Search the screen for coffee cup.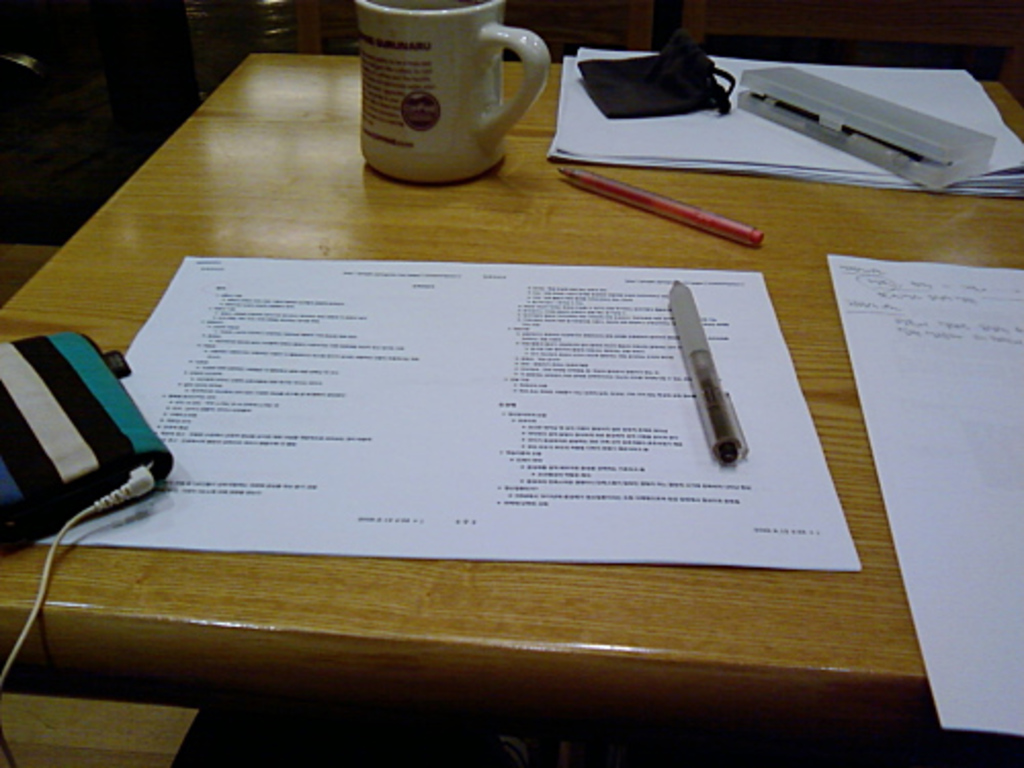
Found at x1=356 y1=0 x2=553 y2=186.
